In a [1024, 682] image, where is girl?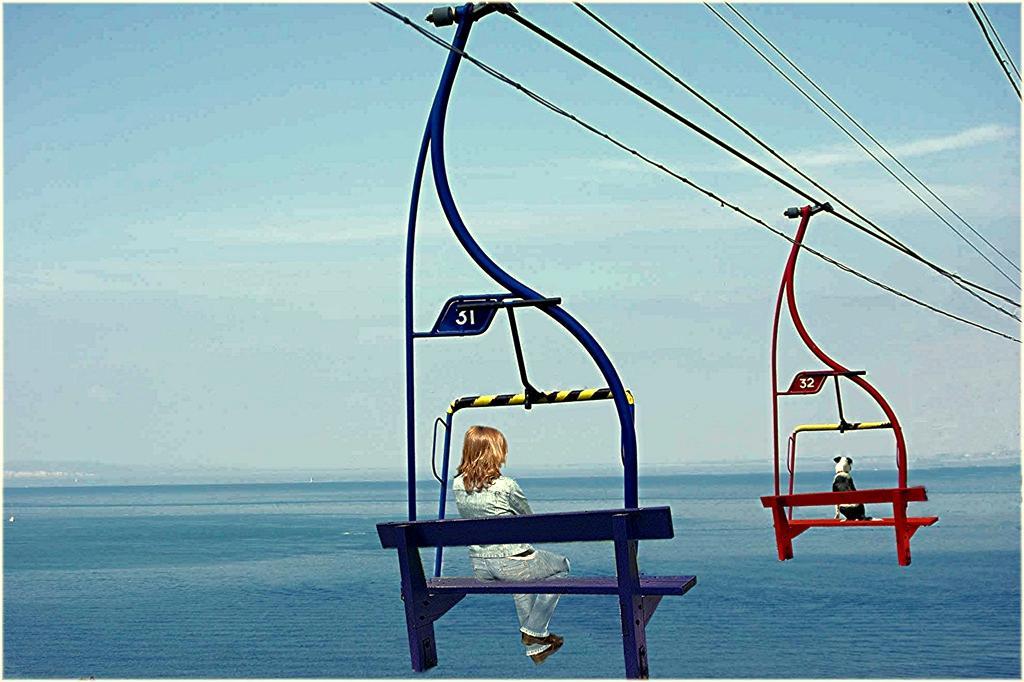
[447, 427, 571, 665].
